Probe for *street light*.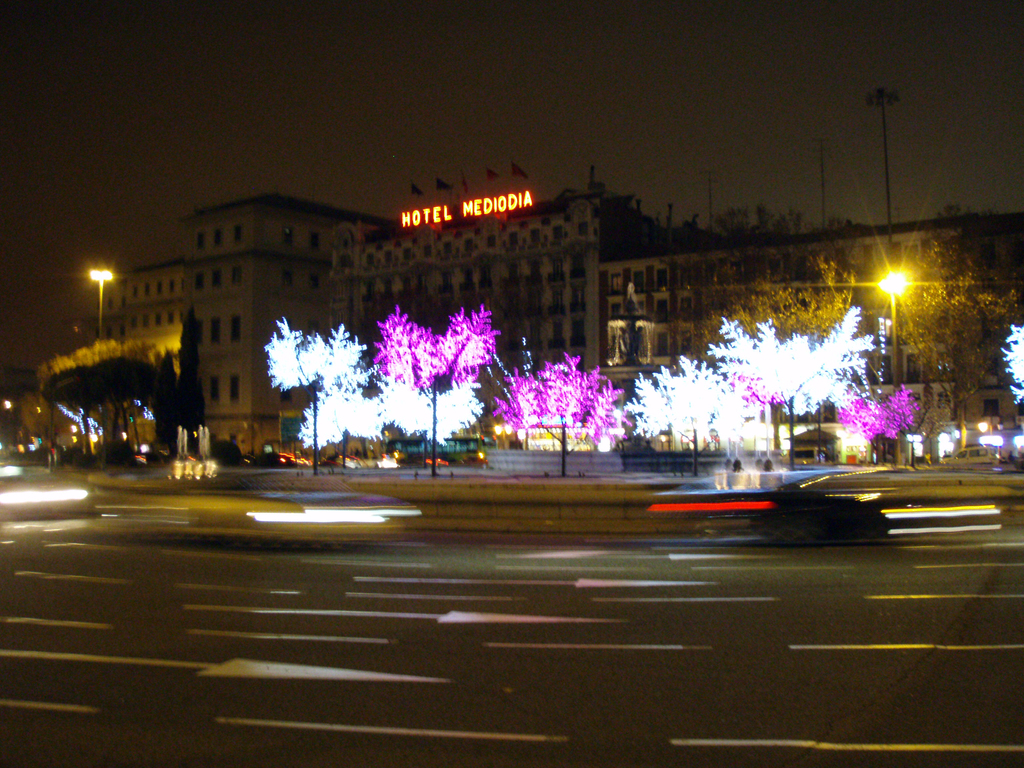
Probe result: box=[84, 262, 118, 348].
